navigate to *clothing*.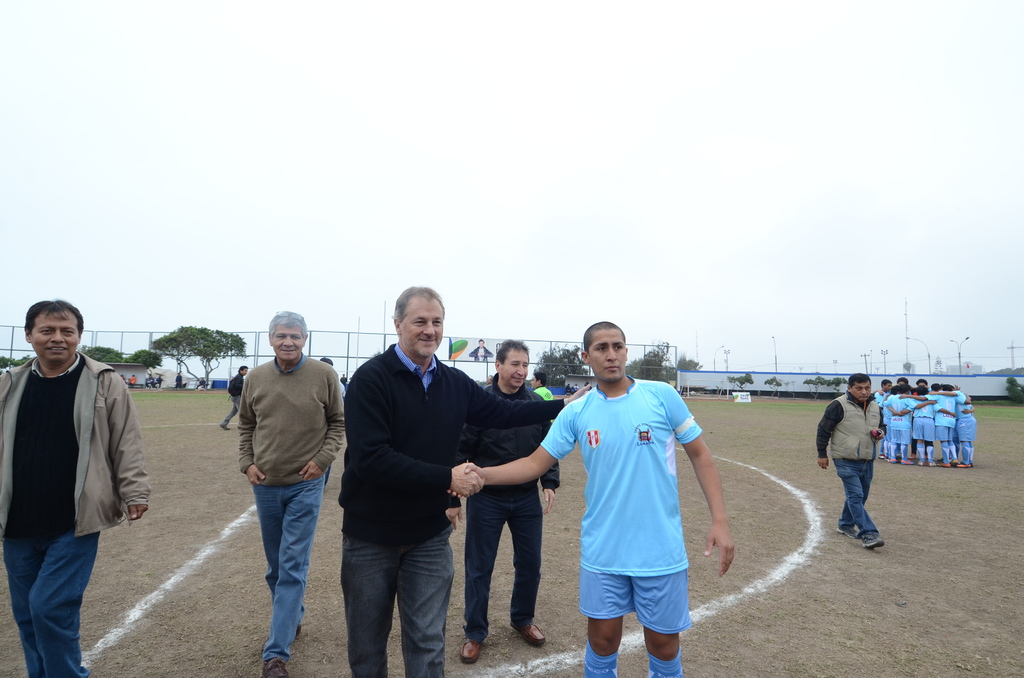
Navigation target: 461,372,557,642.
